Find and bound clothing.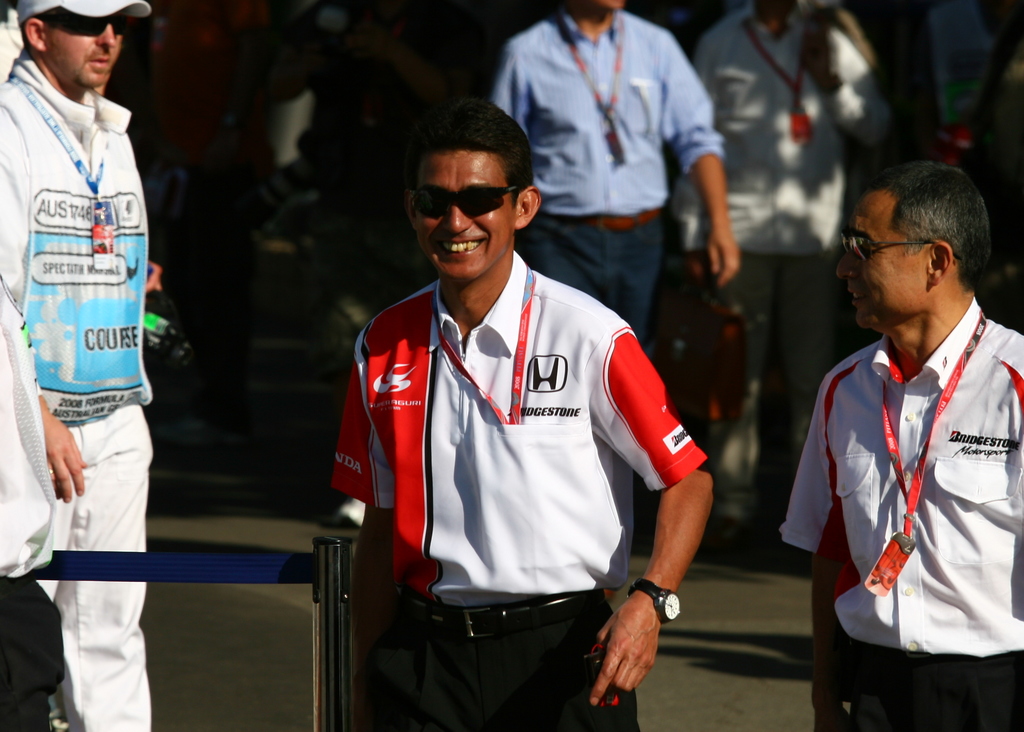
Bound: <region>0, 51, 155, 731</region>.
